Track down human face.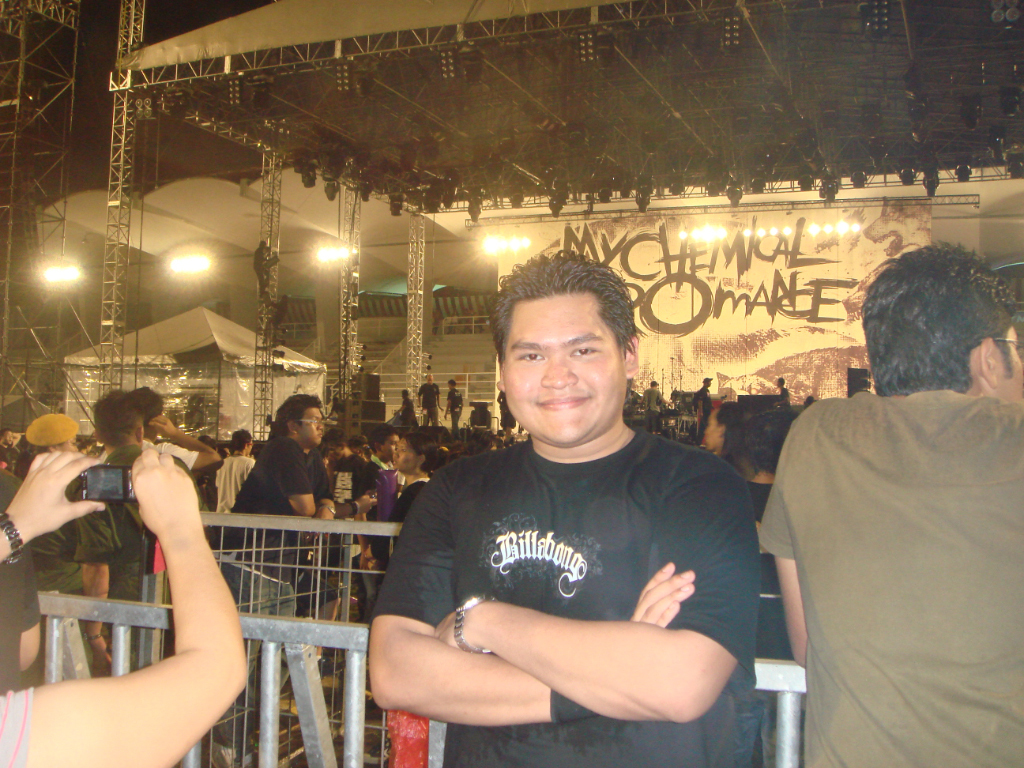
Tracked to <box>501,292,621,438</box>.
